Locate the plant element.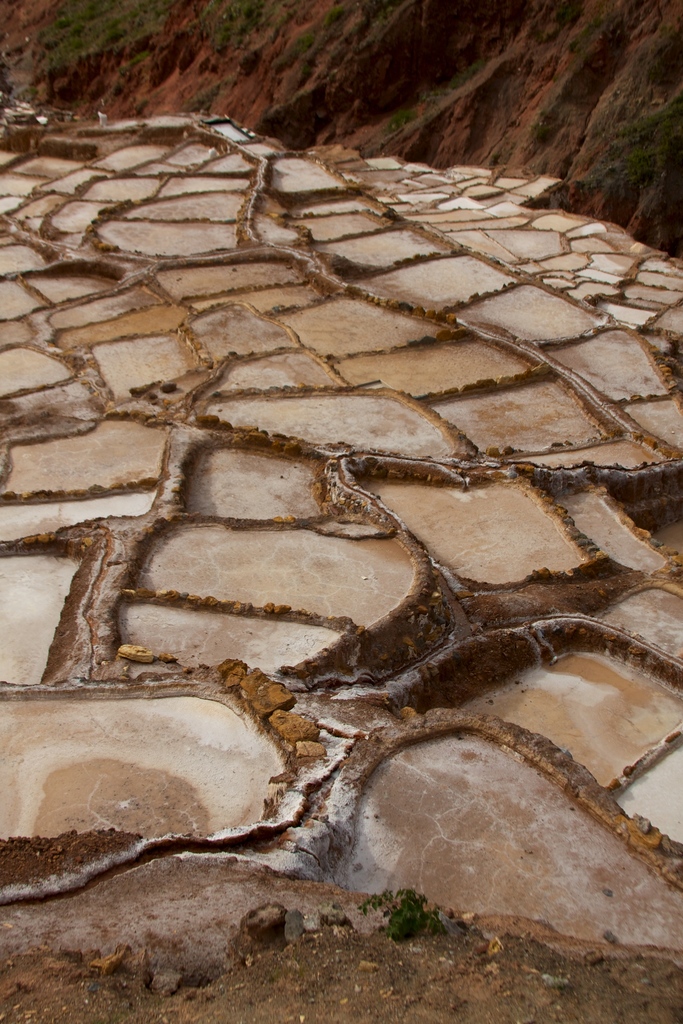
Element bbox: 188/77/224/115.
